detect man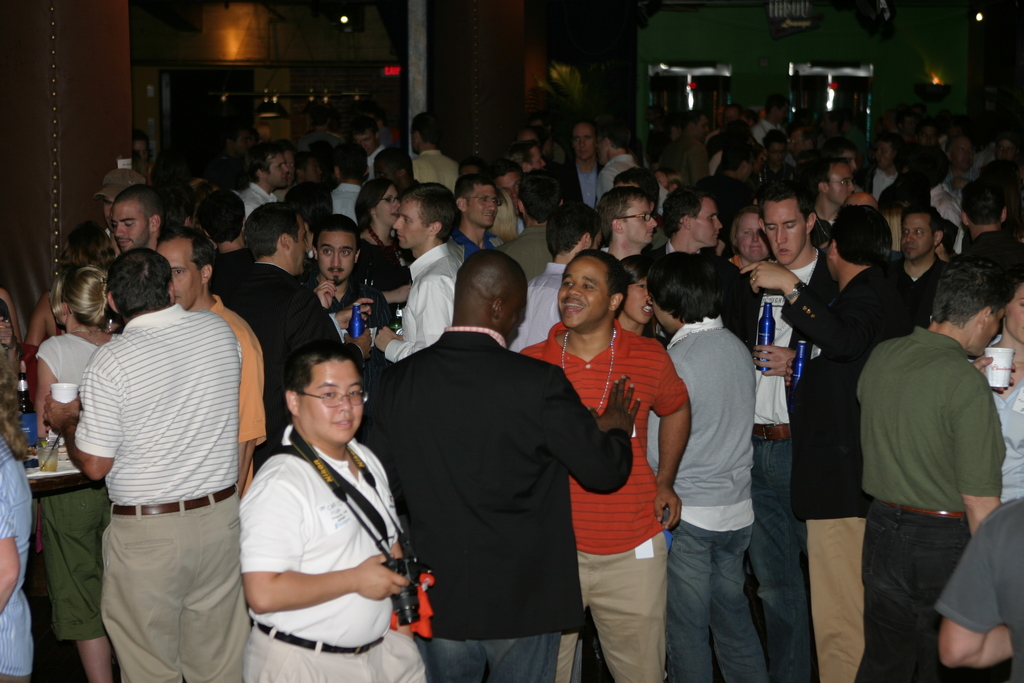
(x1=750, y1=94, x2=788, y2=152)
